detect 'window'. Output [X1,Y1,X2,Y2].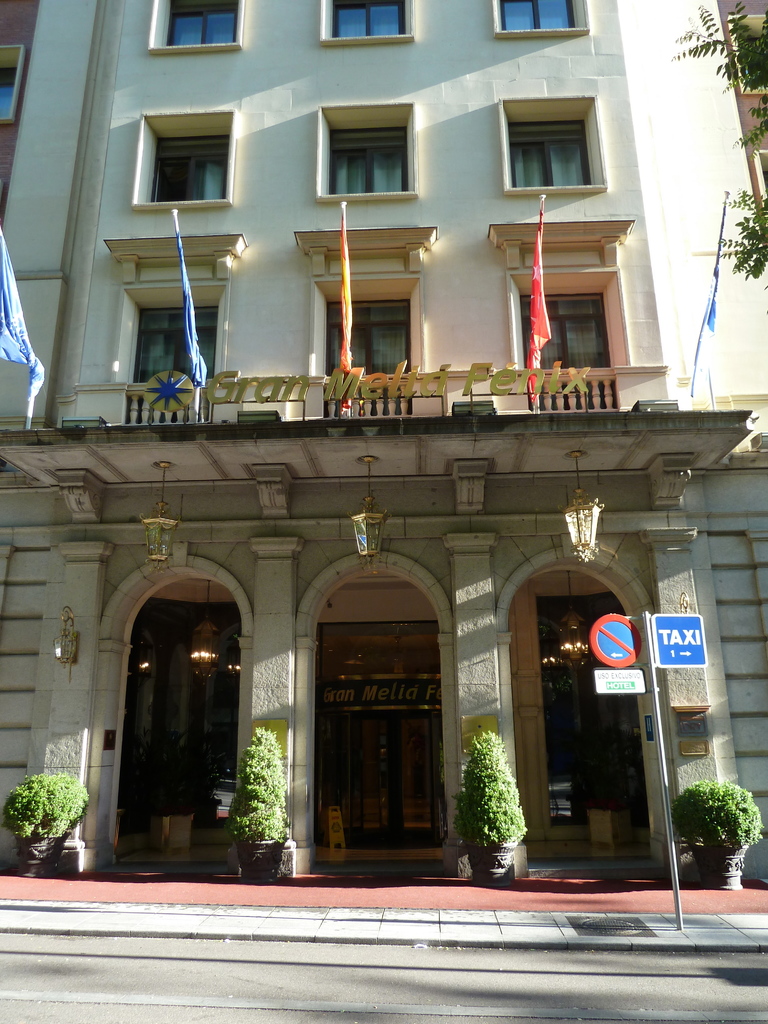
[495,1,576,27].
